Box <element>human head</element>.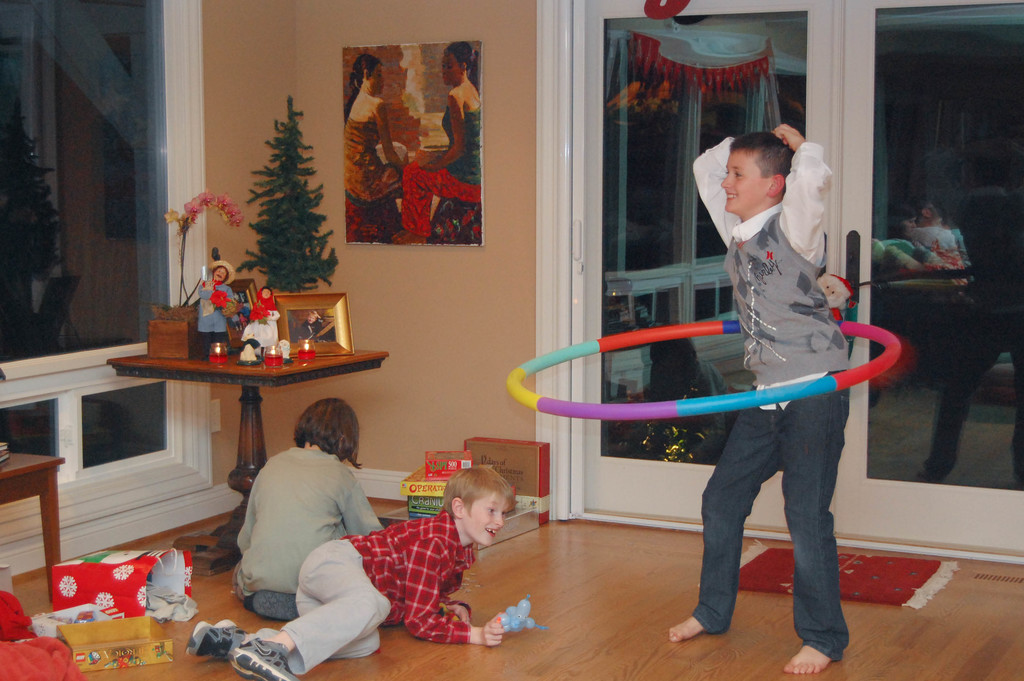
rect(445, 466, 513, 546).
